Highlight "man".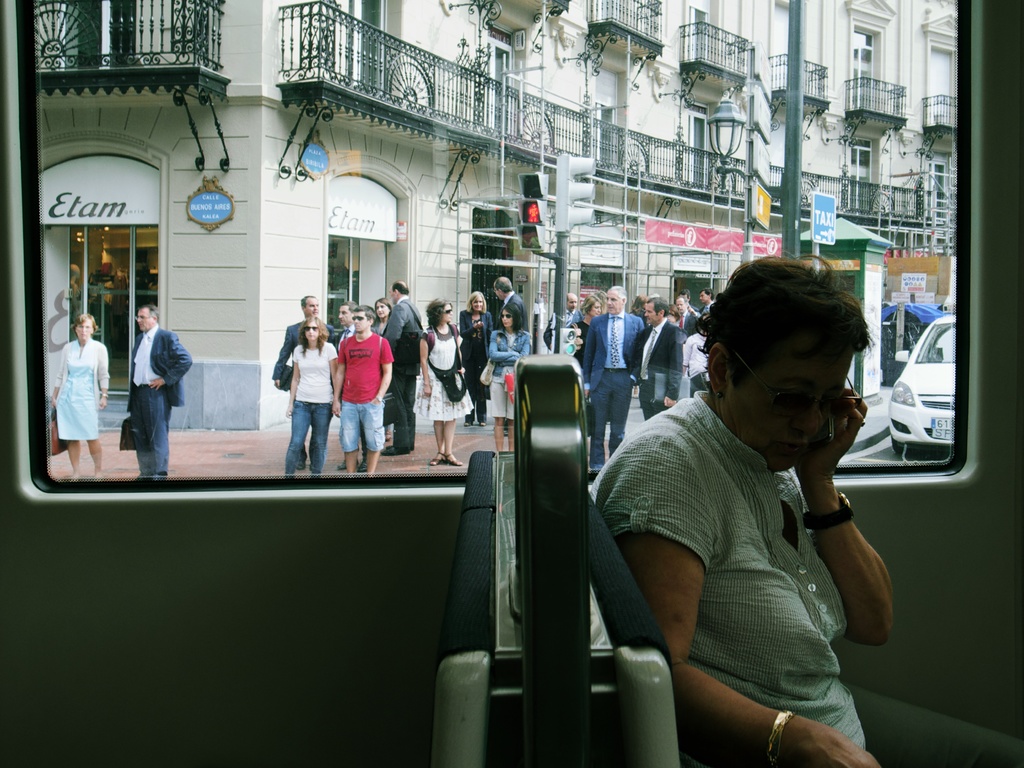
Highlighted region: select_region(269, 292, 326, 389).
